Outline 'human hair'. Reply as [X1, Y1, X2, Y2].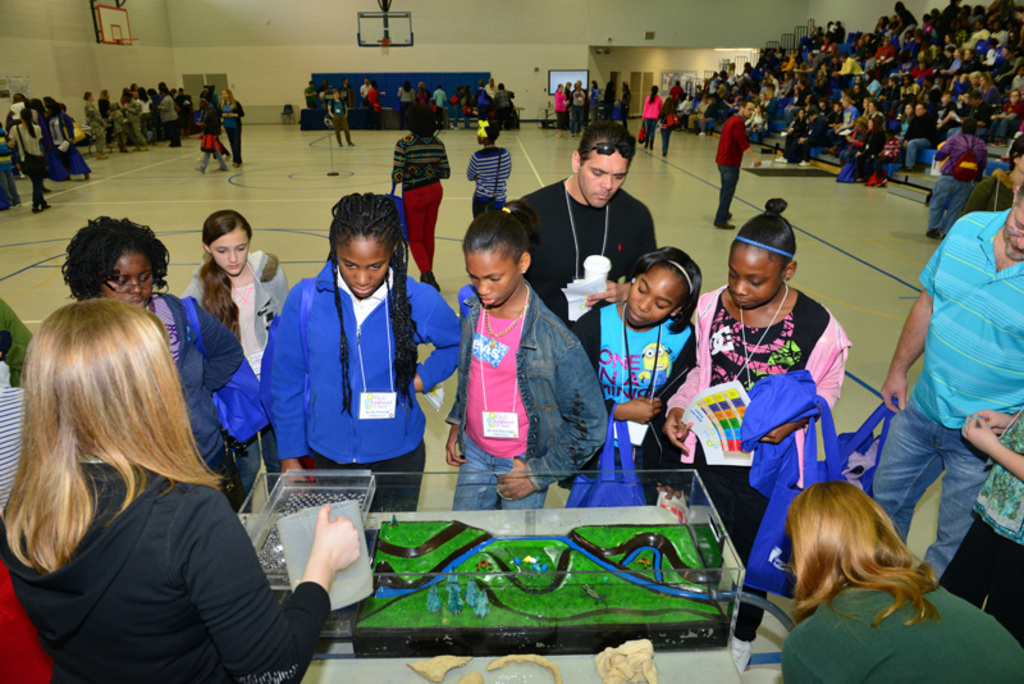
[14, 287, 211, 579].
